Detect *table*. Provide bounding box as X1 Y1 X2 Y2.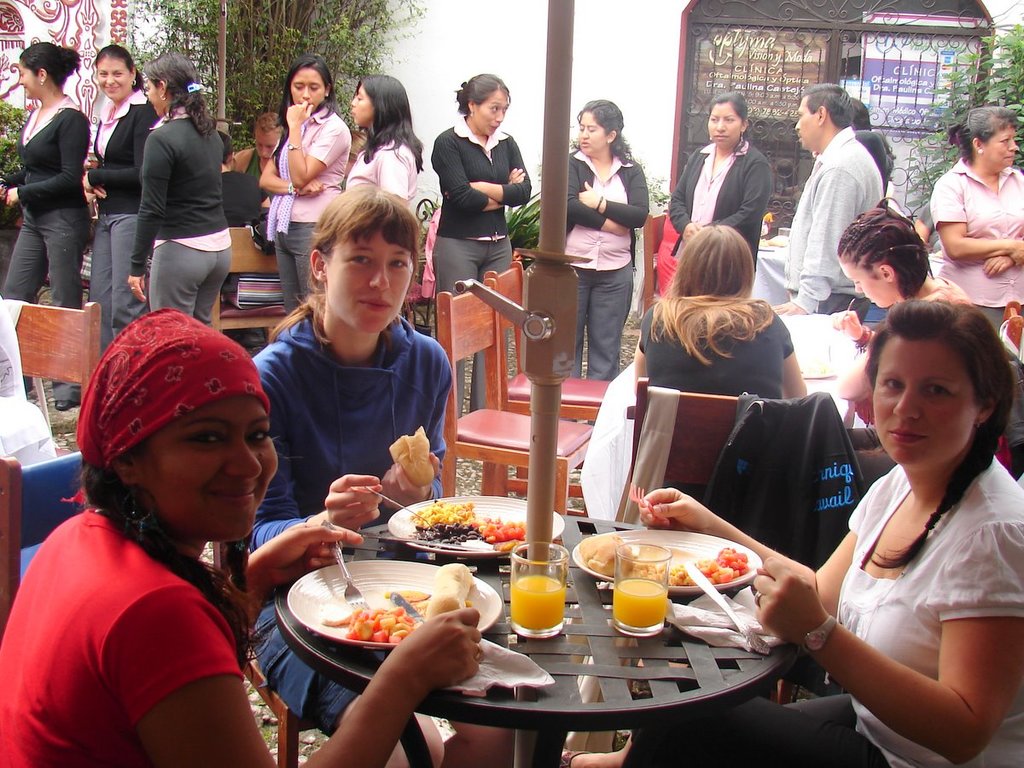
238 534 837 767.
